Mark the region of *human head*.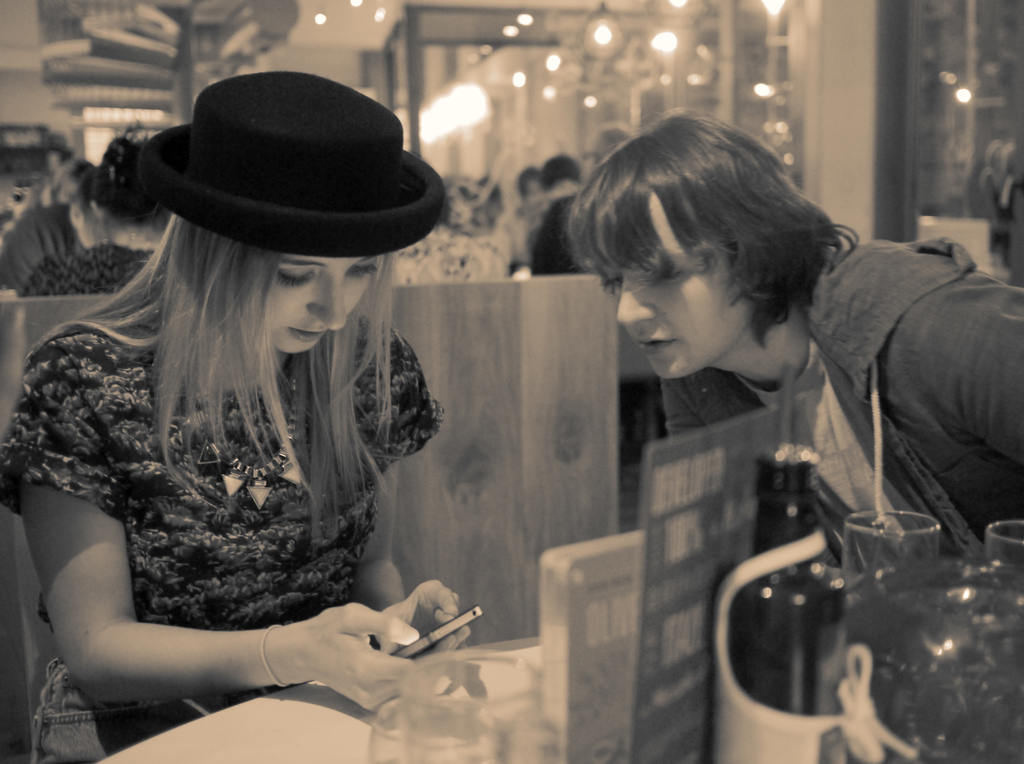
Region: box(164, 72, 381, 353).
